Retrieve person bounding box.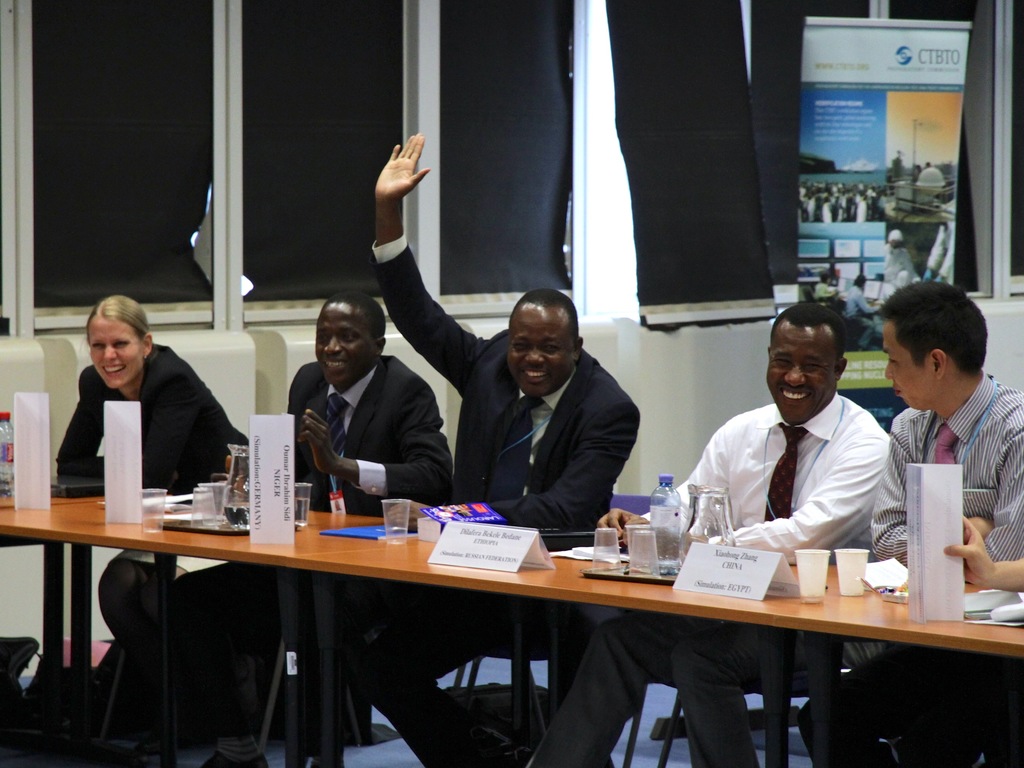
Bounding box: bbox=(875, 269, 885, 280).
